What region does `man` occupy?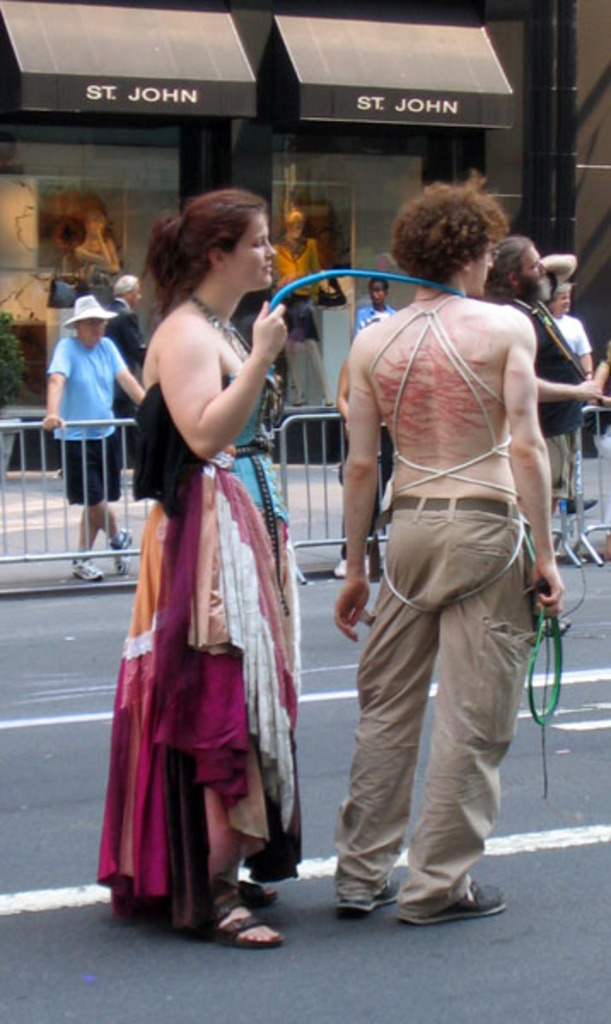
(x1=302, y1=171, x2=575, y2=913).
